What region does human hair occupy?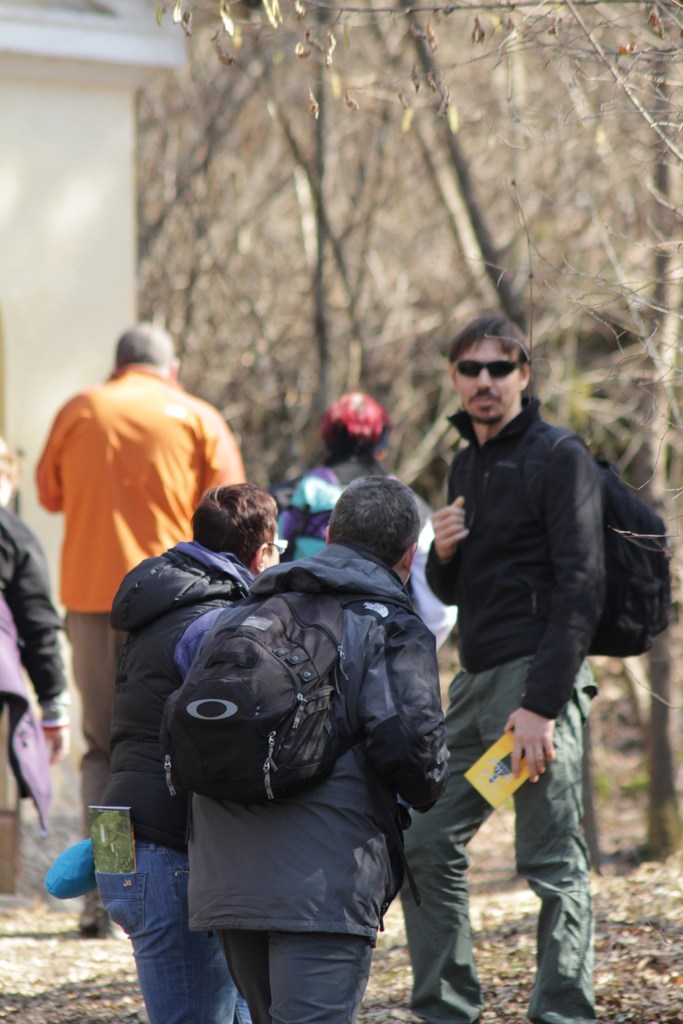
crop(444, 319, 543, 391).
